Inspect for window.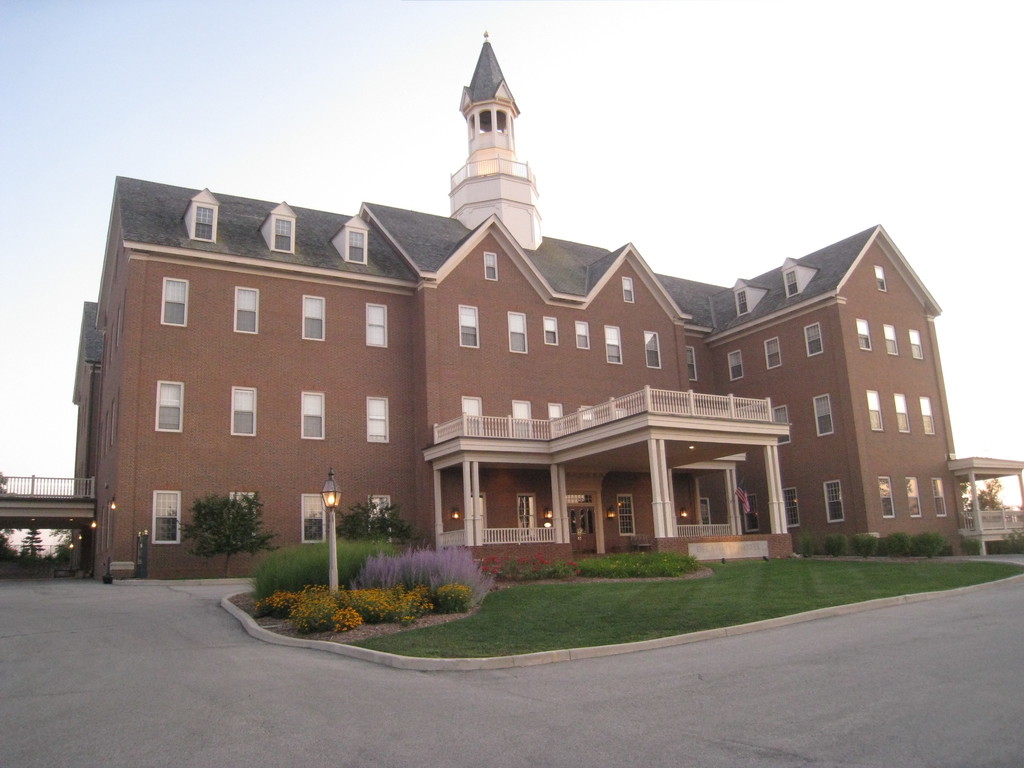
Inspection: locate(300, 394, 323, 439).
